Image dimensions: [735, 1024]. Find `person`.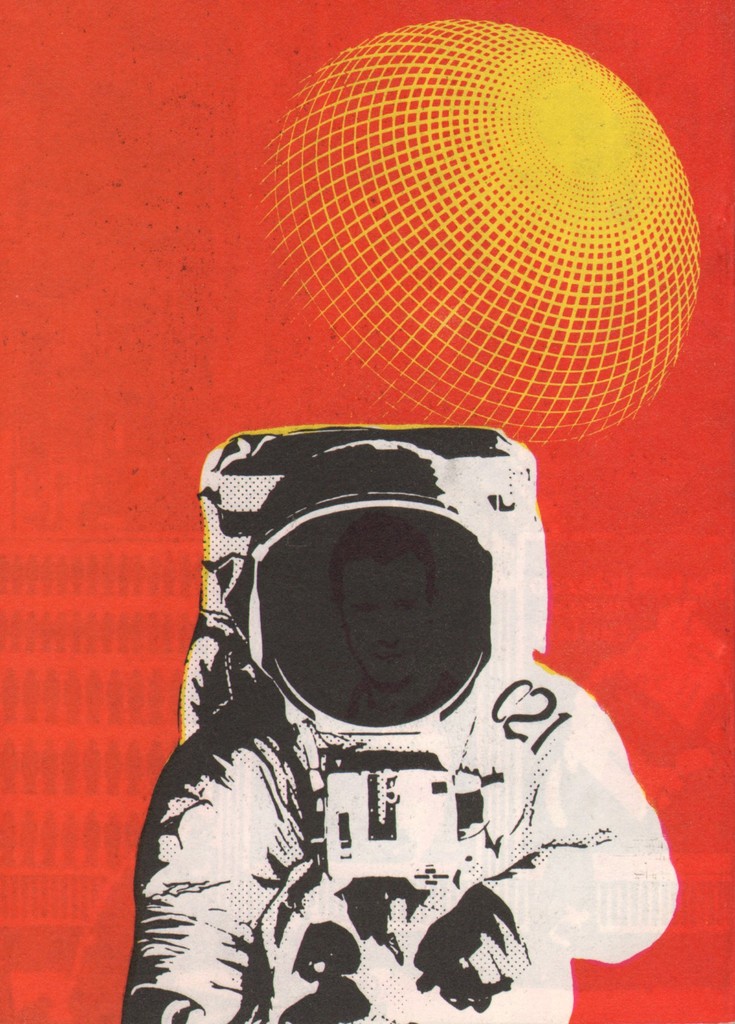
l=119, t=424, r=676, b=1023.
